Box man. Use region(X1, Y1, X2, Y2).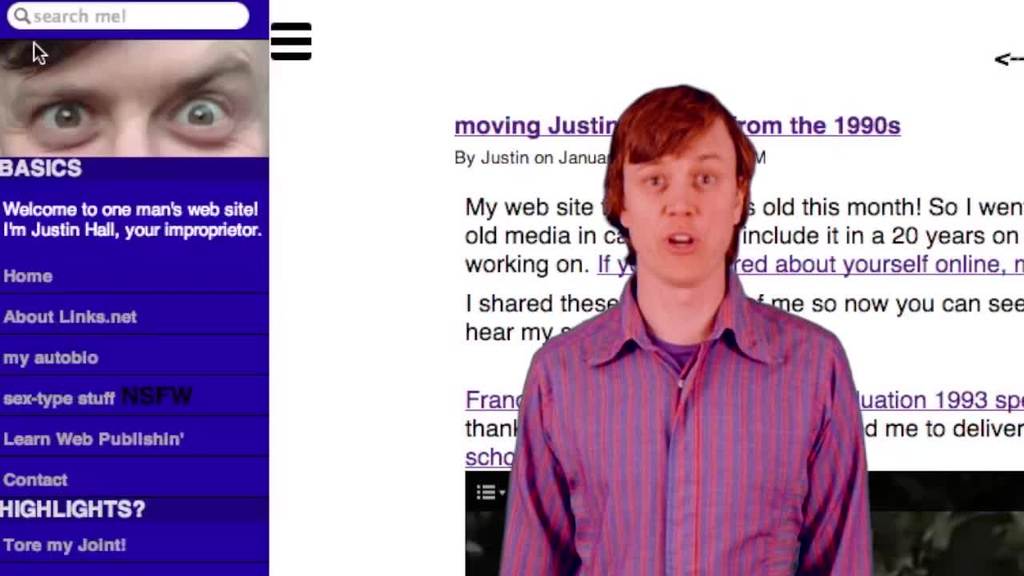
region(500, 79, 871, 575).
